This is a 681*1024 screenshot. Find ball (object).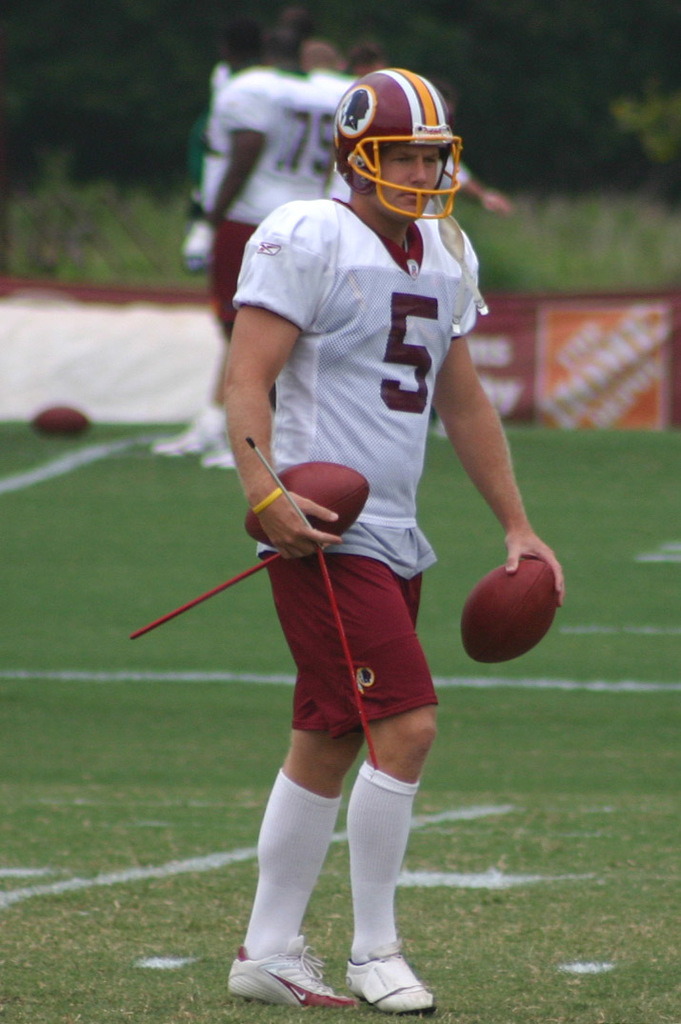
Bounding box: {"x1": 241, "y1": 457, "x2": 369, "y2": 551}.
